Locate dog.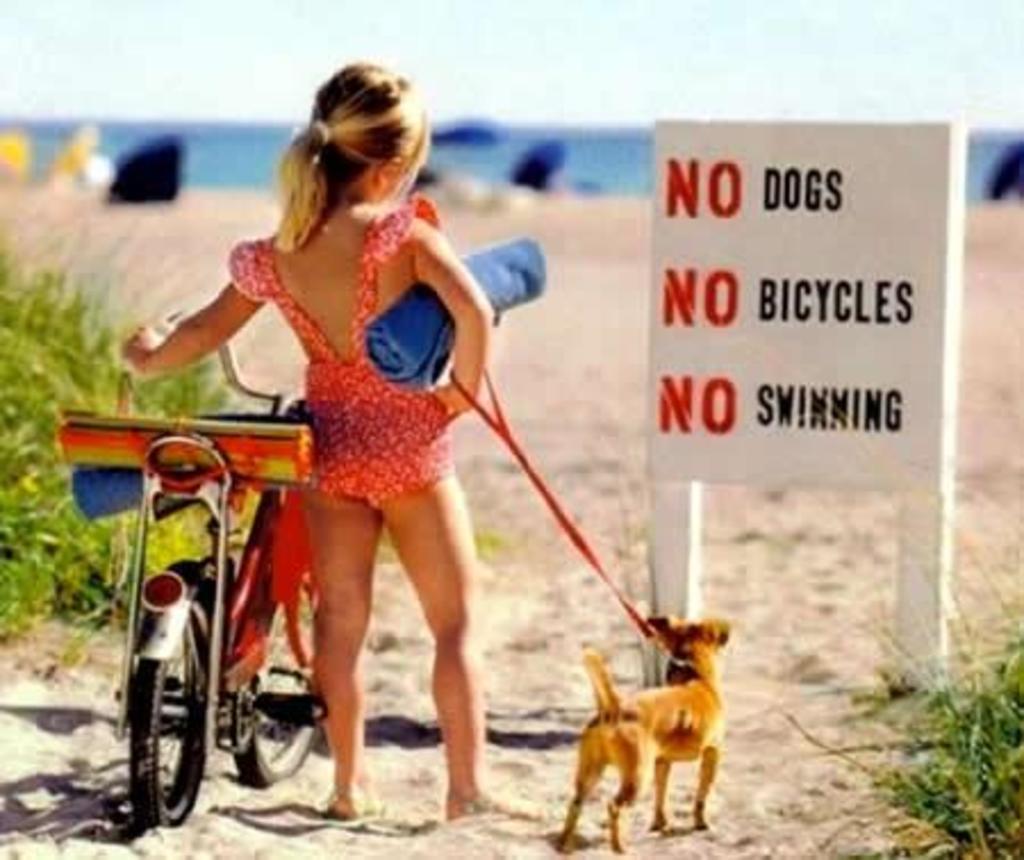
Bounding box: <box>558,610,735,858</box>.
